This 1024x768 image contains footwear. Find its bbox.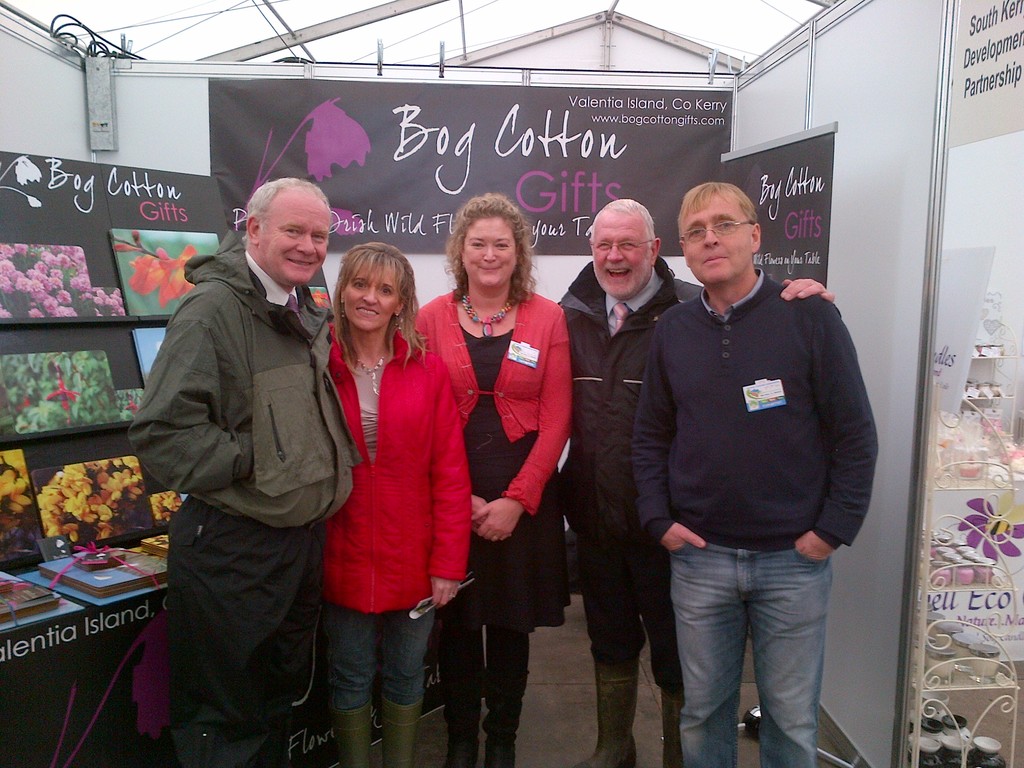
BBox(577, 653, 643, 767).
